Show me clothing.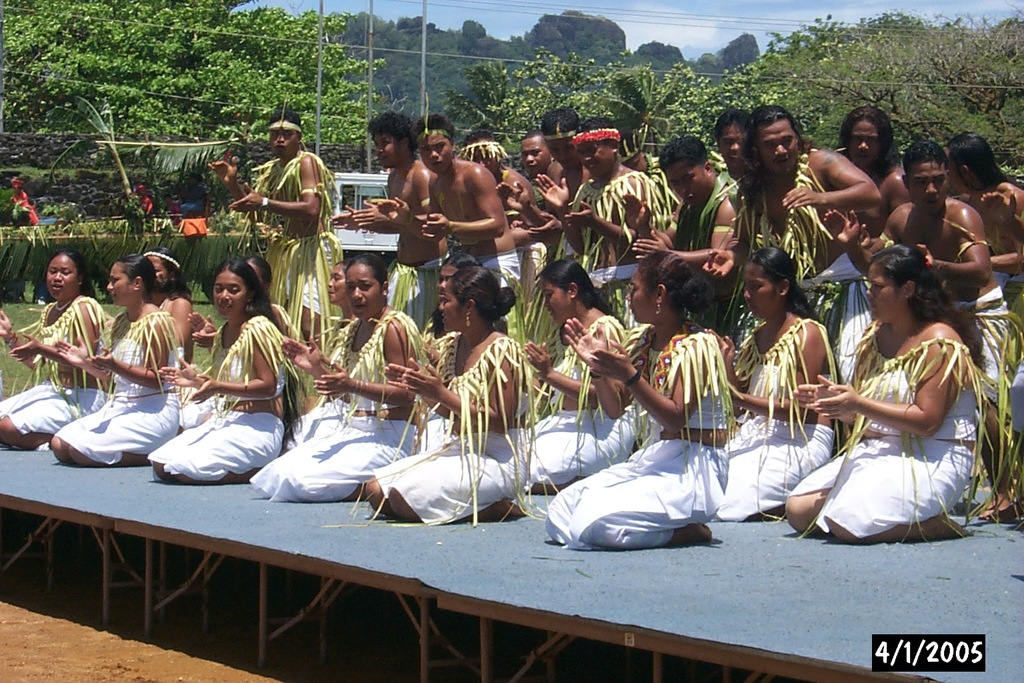
clothing is here: <box>179,194,207,233</box>.
